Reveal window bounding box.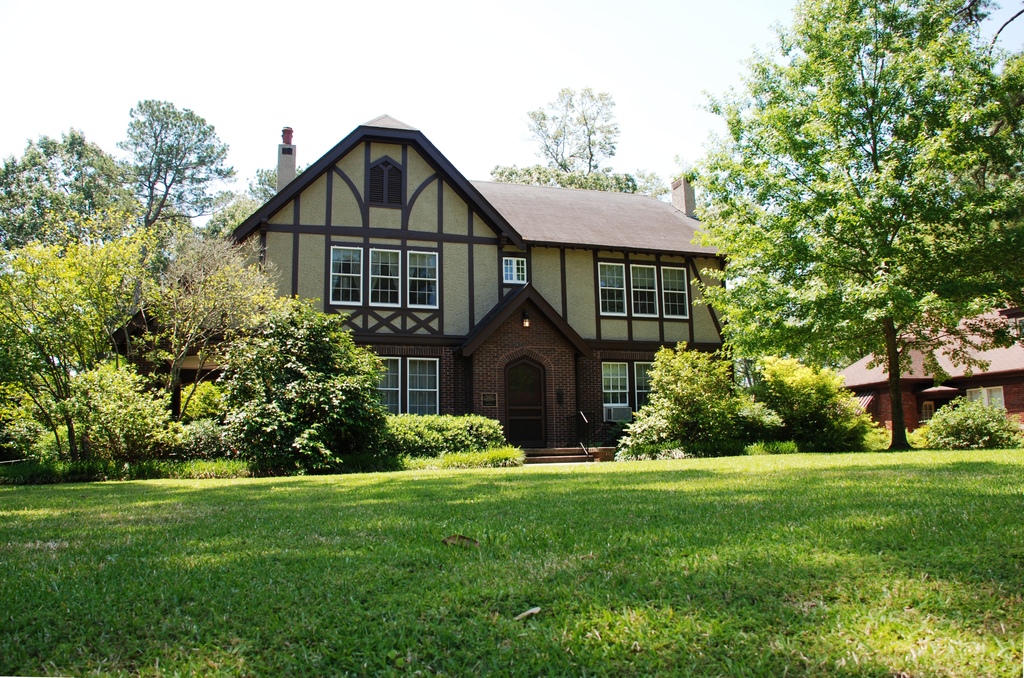
Revealed: (left=364, top=355, right=401, bottom=415).
